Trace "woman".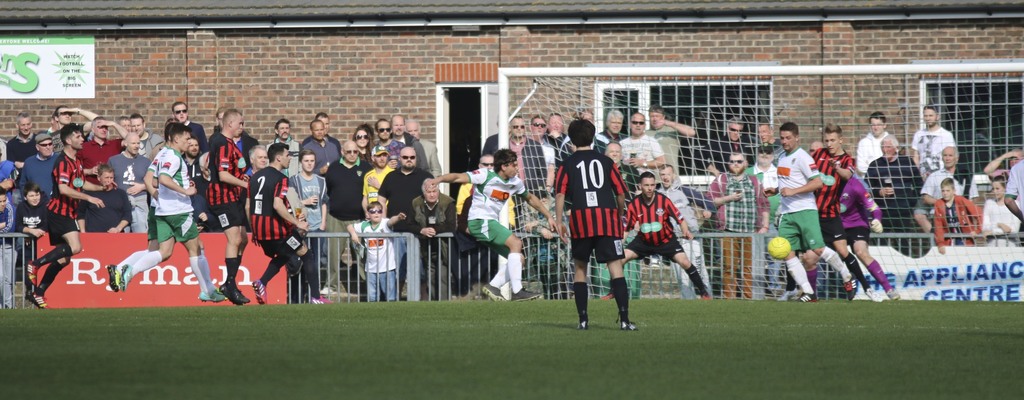
Traced to (976, 175, 1020, 248).
